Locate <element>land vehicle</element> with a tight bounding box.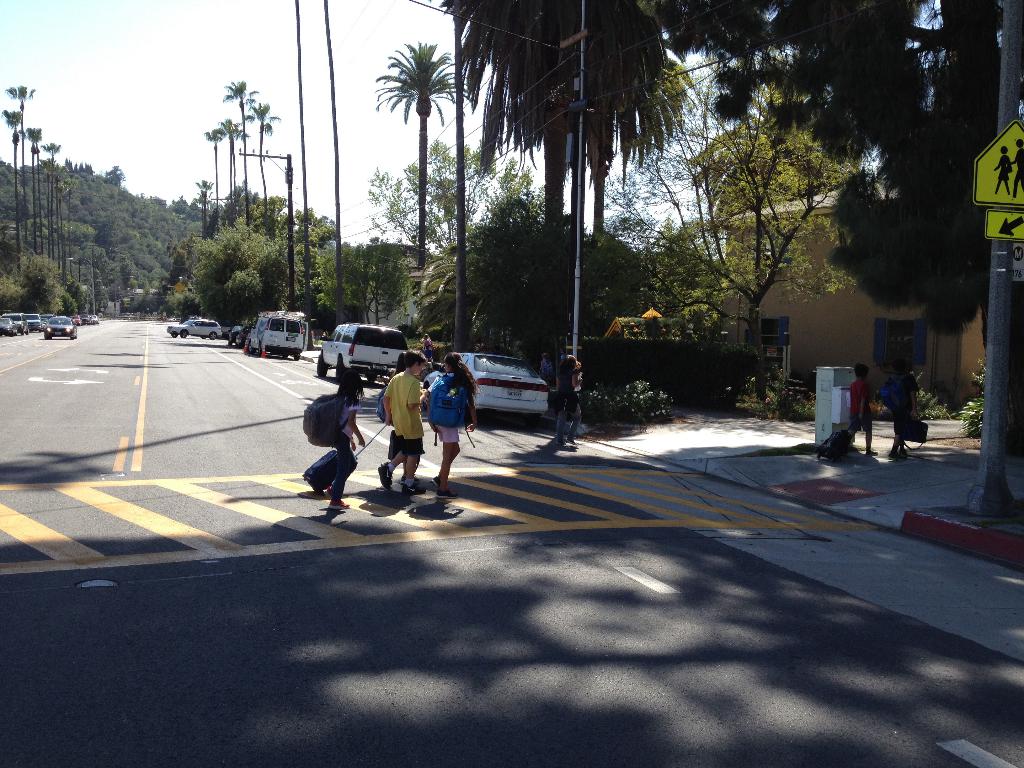
[422, 348, 548, 428].
